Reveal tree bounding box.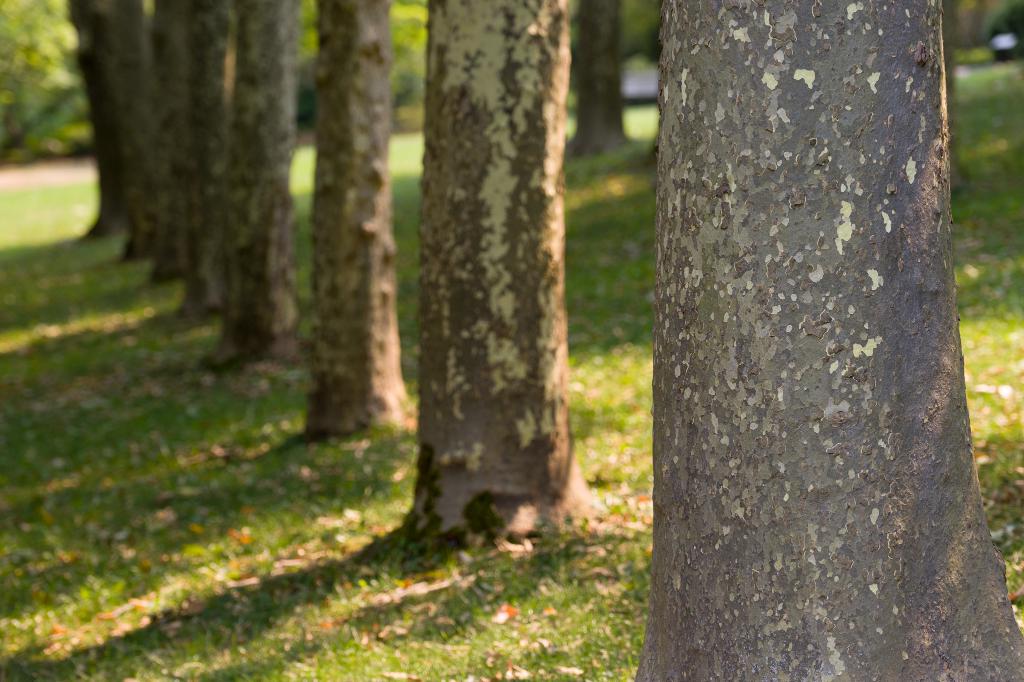
Revealed: 307, 0, 410, 429.
